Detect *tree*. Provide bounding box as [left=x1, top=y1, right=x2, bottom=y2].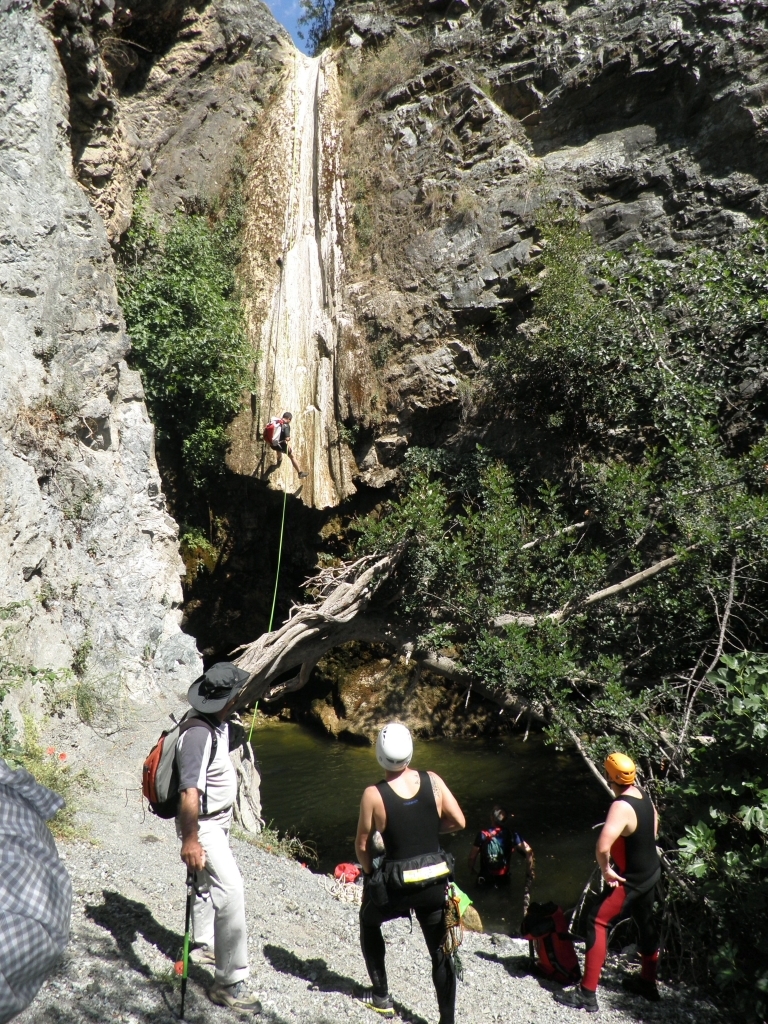
[left=333, top=203, right=767, bottom=1023].
